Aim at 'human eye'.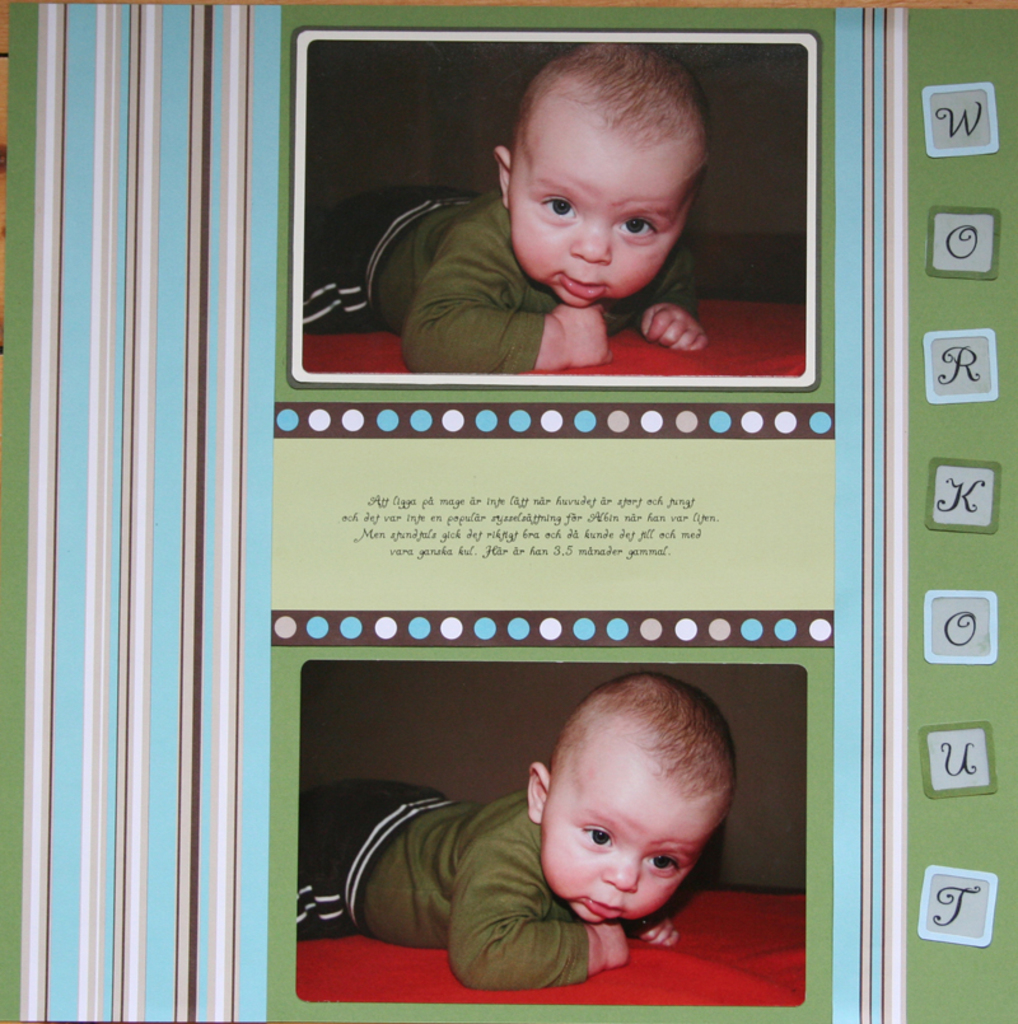
Aimed at rect(575, 822, 618, 852).
